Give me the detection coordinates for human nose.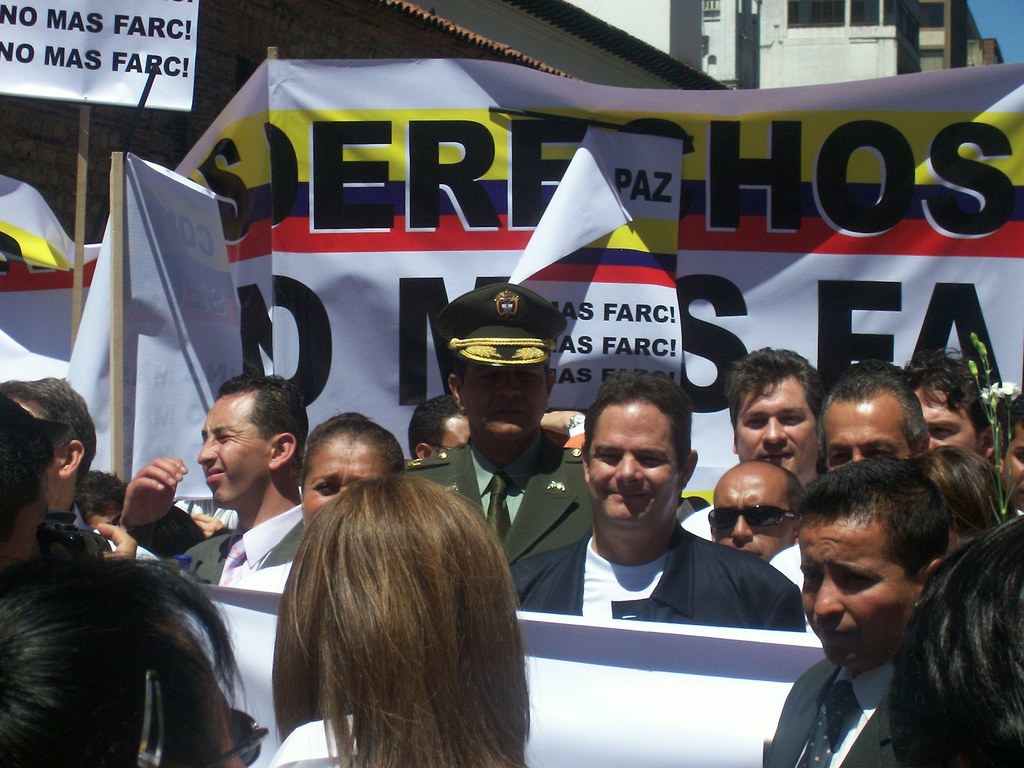
731 515 755 542.
